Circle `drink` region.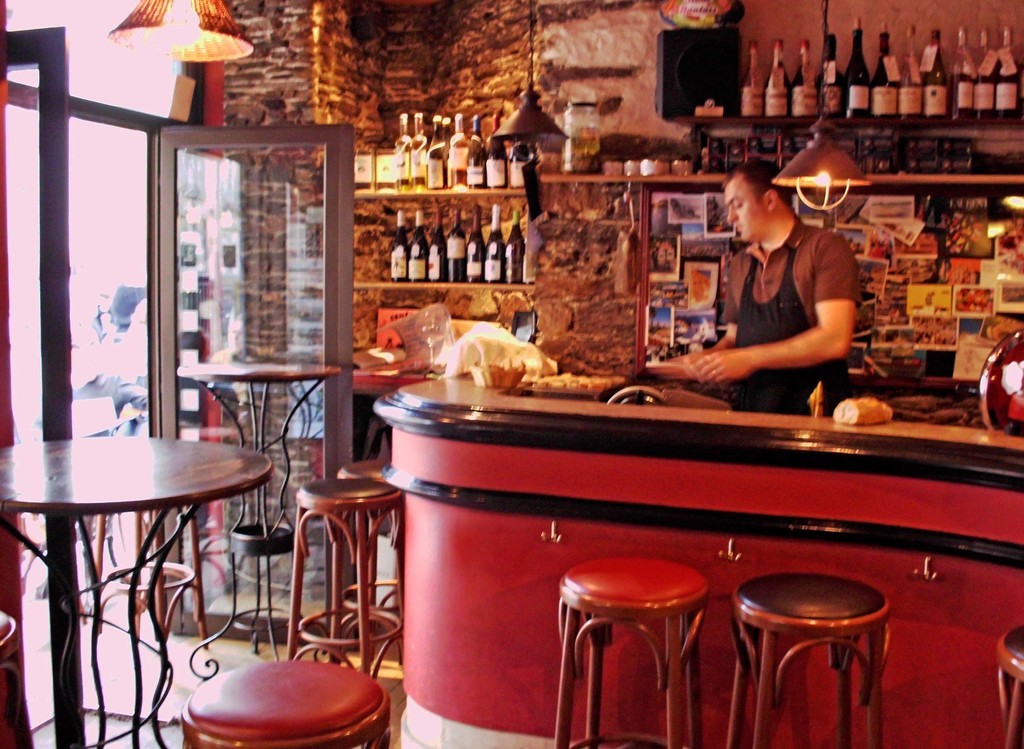
Region: [467,227,485,281].
